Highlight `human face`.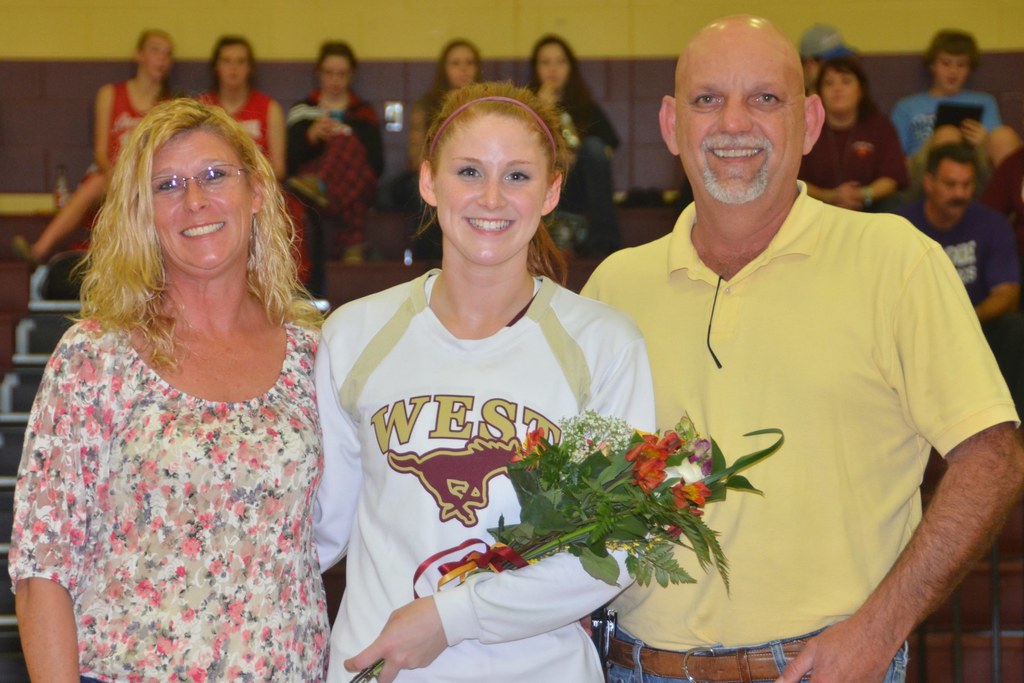
Highlighted region: [824,67,861,113].
